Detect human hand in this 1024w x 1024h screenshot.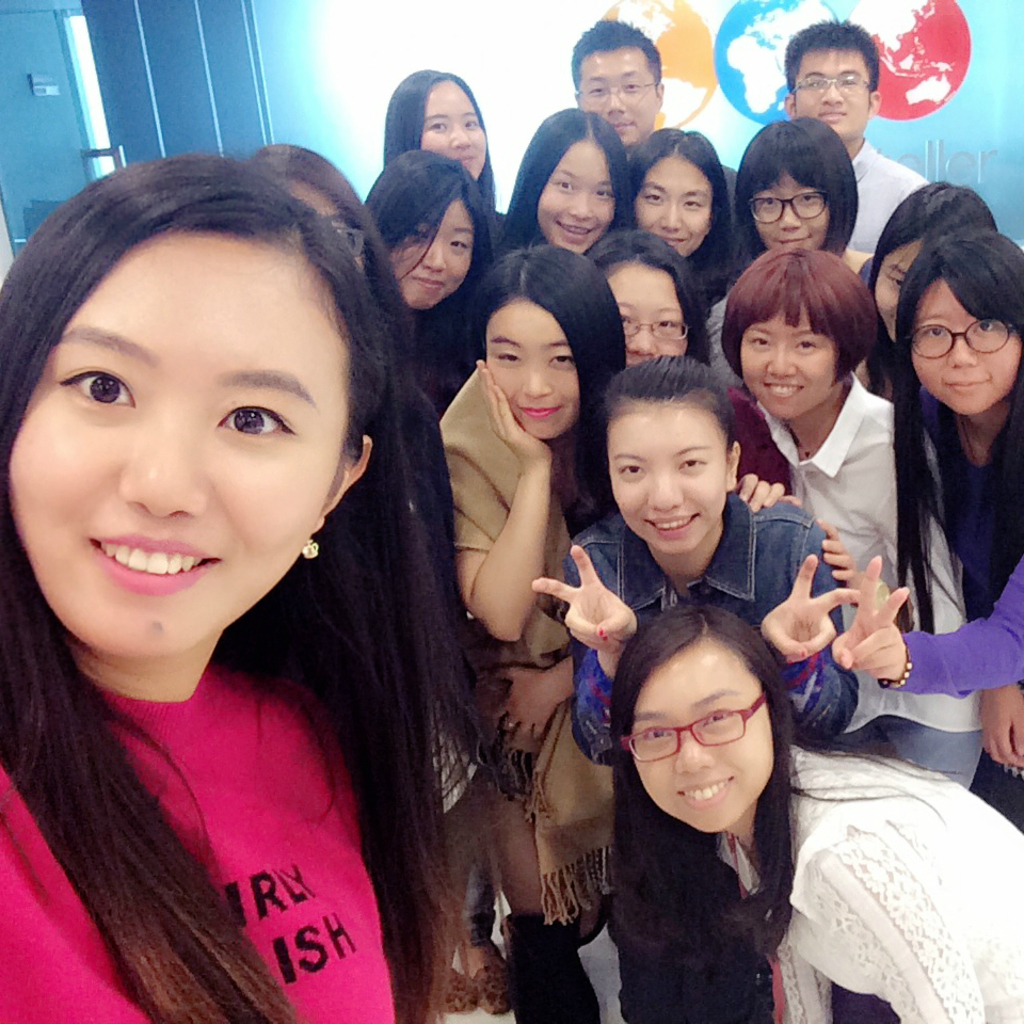
Detection: rect(814, 516, 861, 592).
